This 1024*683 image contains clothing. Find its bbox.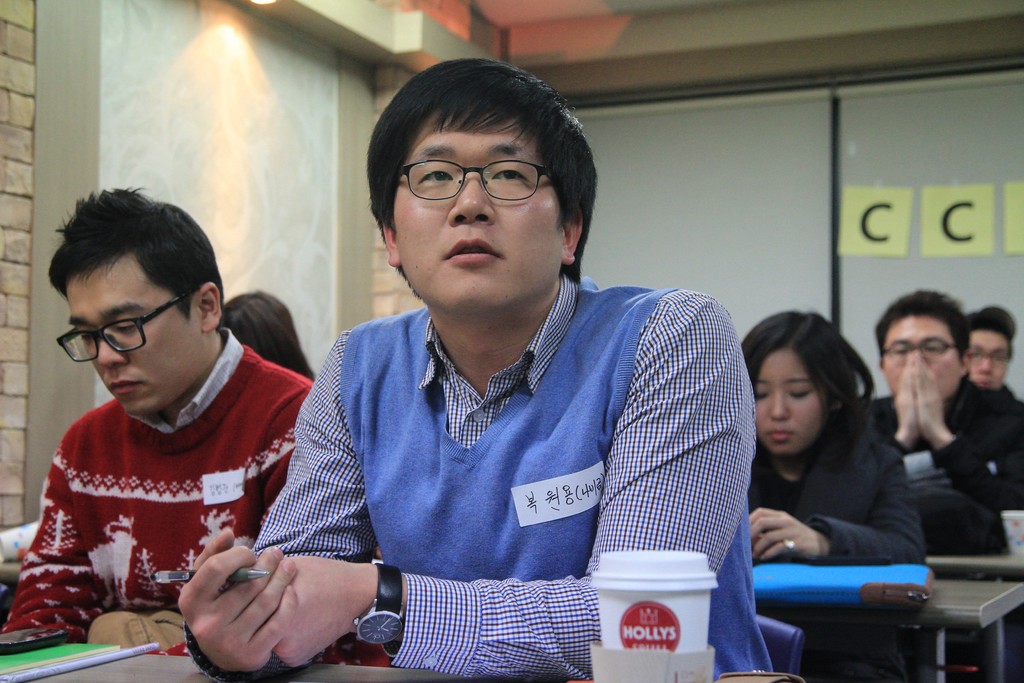
left=748, top=420, right=929, bottom=682.
